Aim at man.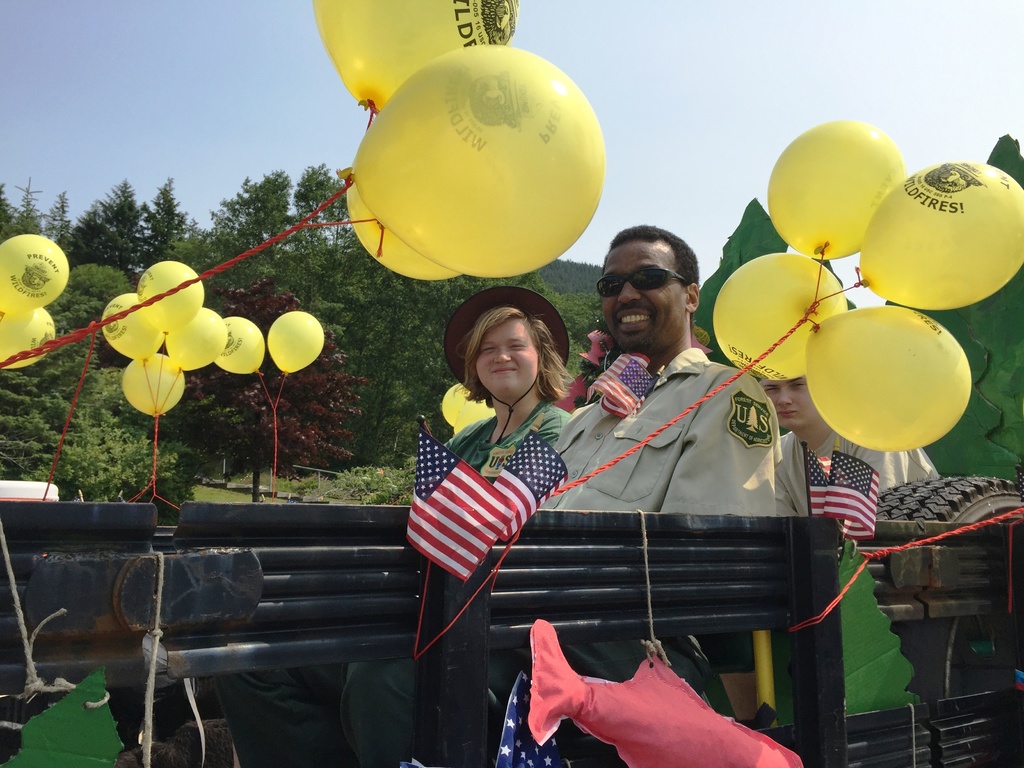
Aimed at region(214, 225, 778, 767).
